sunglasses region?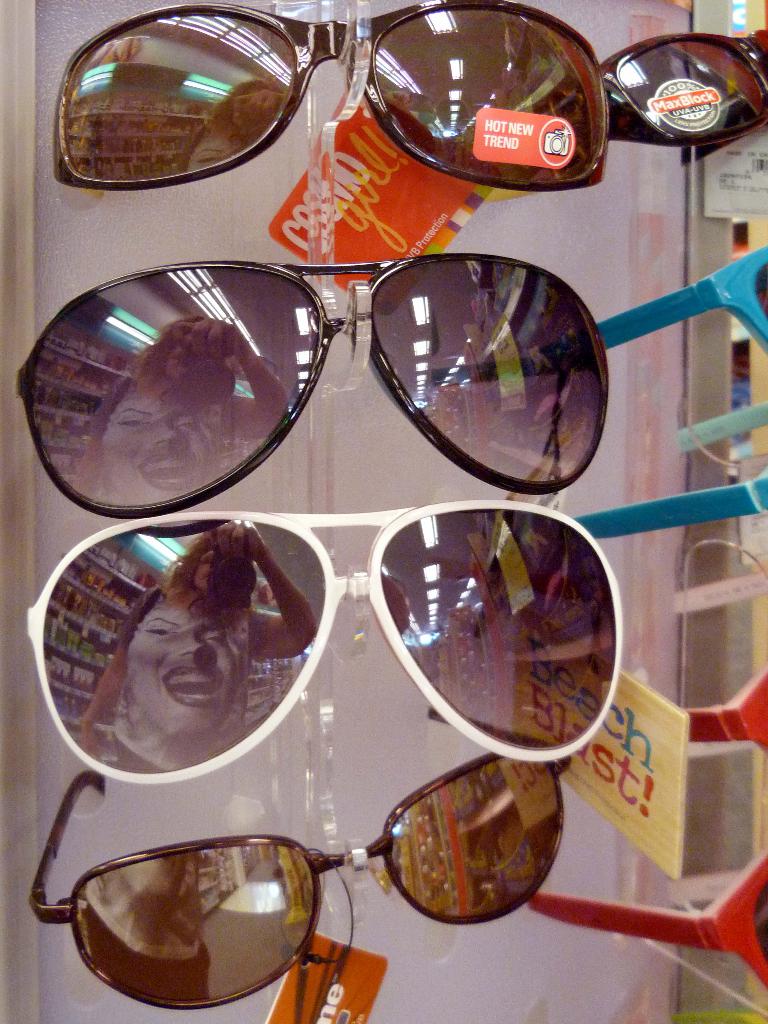
(30,500,627,788)
